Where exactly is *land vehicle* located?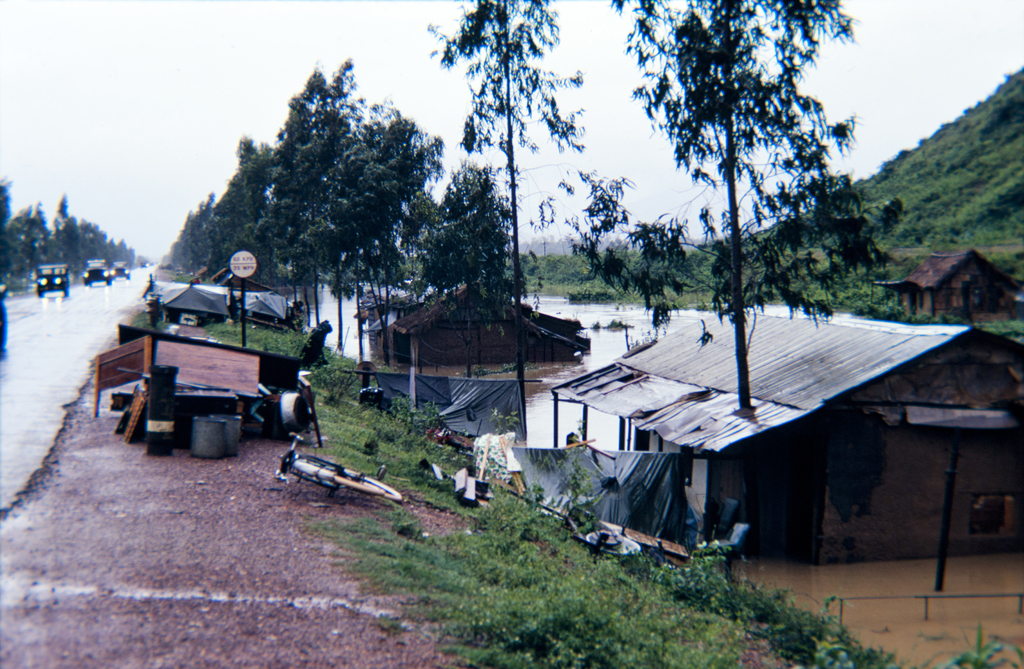
Its bounding box is 106:260:130:279.
